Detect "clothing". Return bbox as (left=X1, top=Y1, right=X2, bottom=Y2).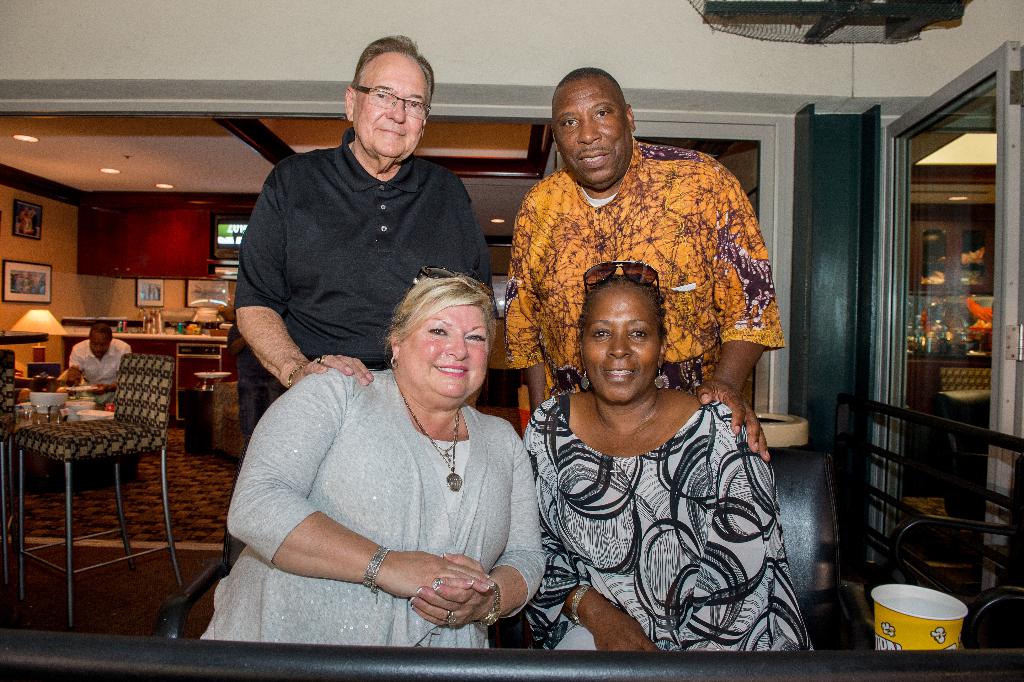
(left=228, top=126, right=495, bottom=360).
